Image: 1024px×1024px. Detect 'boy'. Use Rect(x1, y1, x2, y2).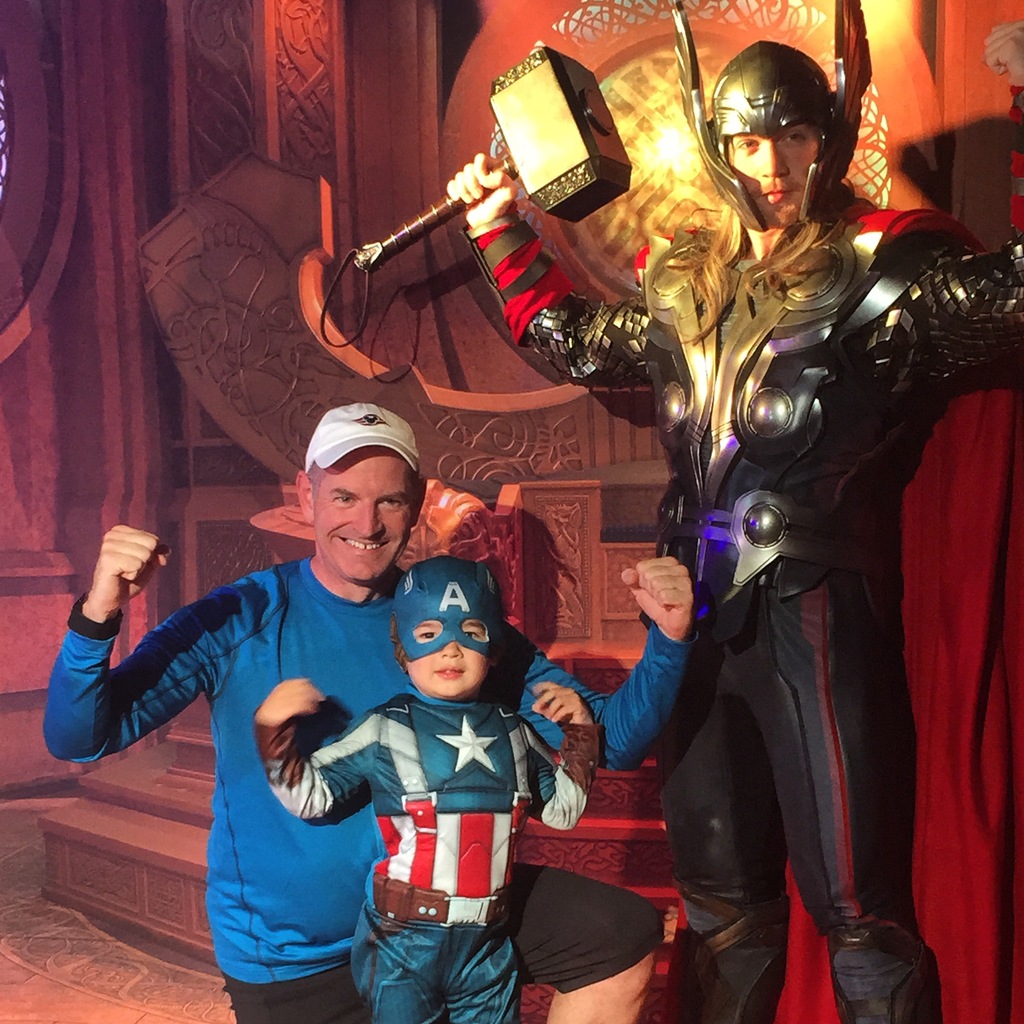
Rect(230, 506, 598, 993).
